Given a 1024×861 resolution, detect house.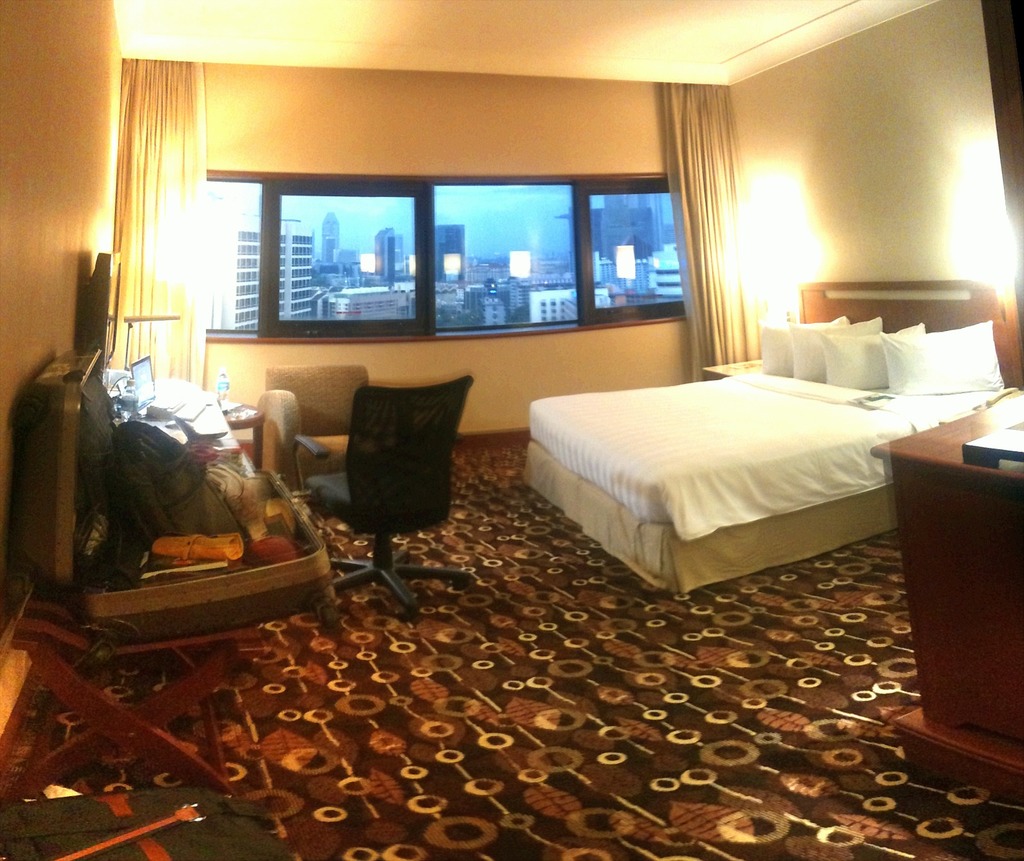
rect(0, 1, 1023, 860).
